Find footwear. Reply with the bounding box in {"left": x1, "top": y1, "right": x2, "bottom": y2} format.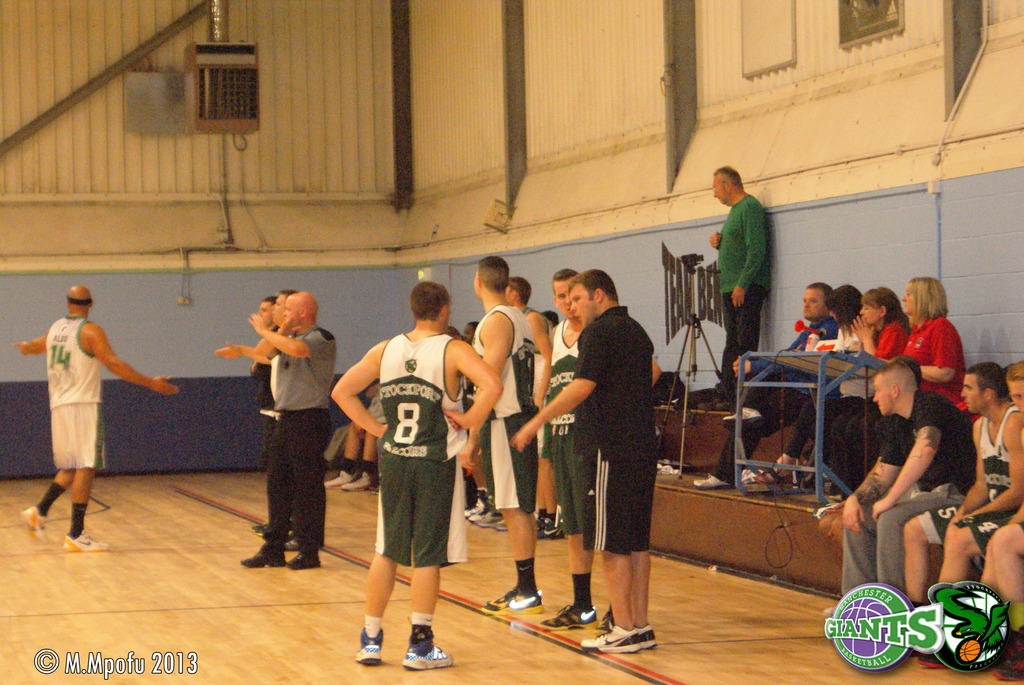
{"left": 579, "top": 625, "right": 639, "bottom": 653}.
